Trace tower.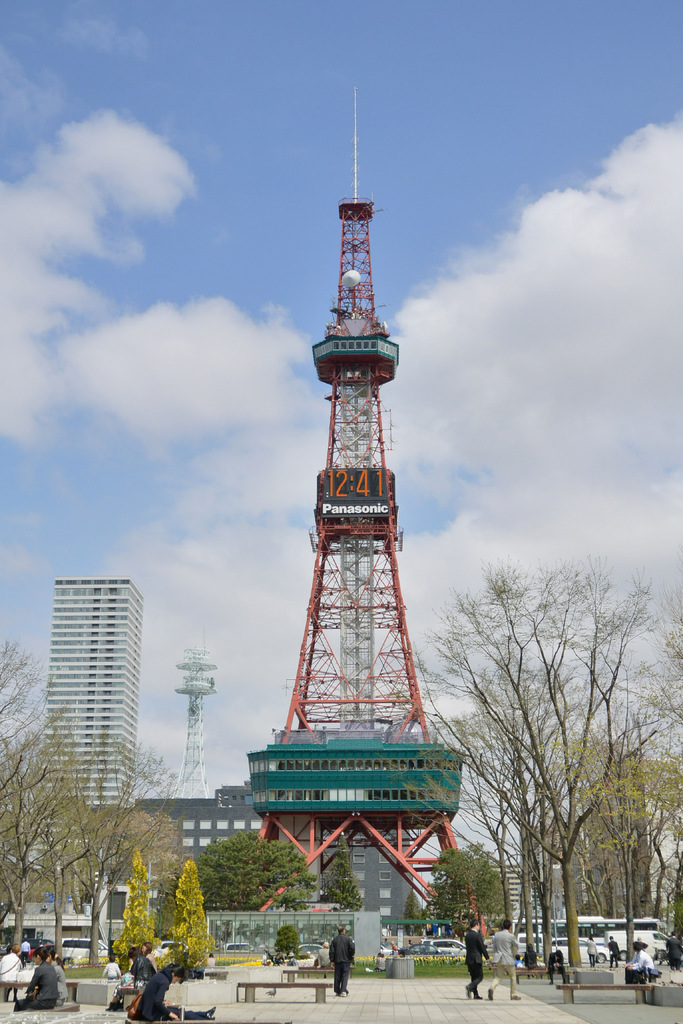
Traced to 165/643/223/785.
